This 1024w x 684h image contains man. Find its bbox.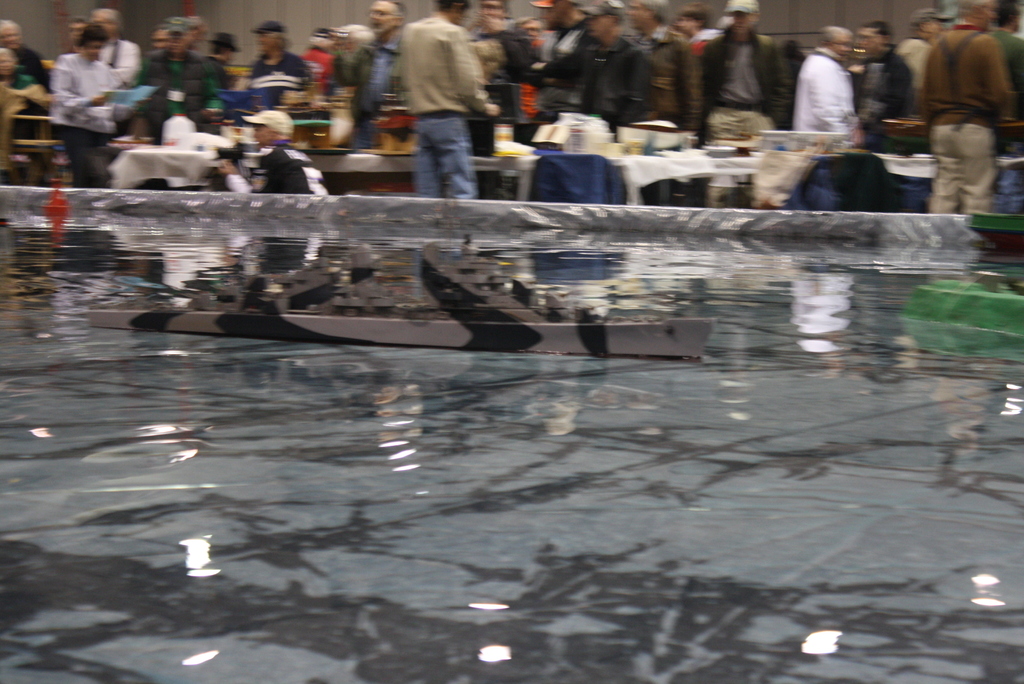
BBox(897, 8, 948, 108).
